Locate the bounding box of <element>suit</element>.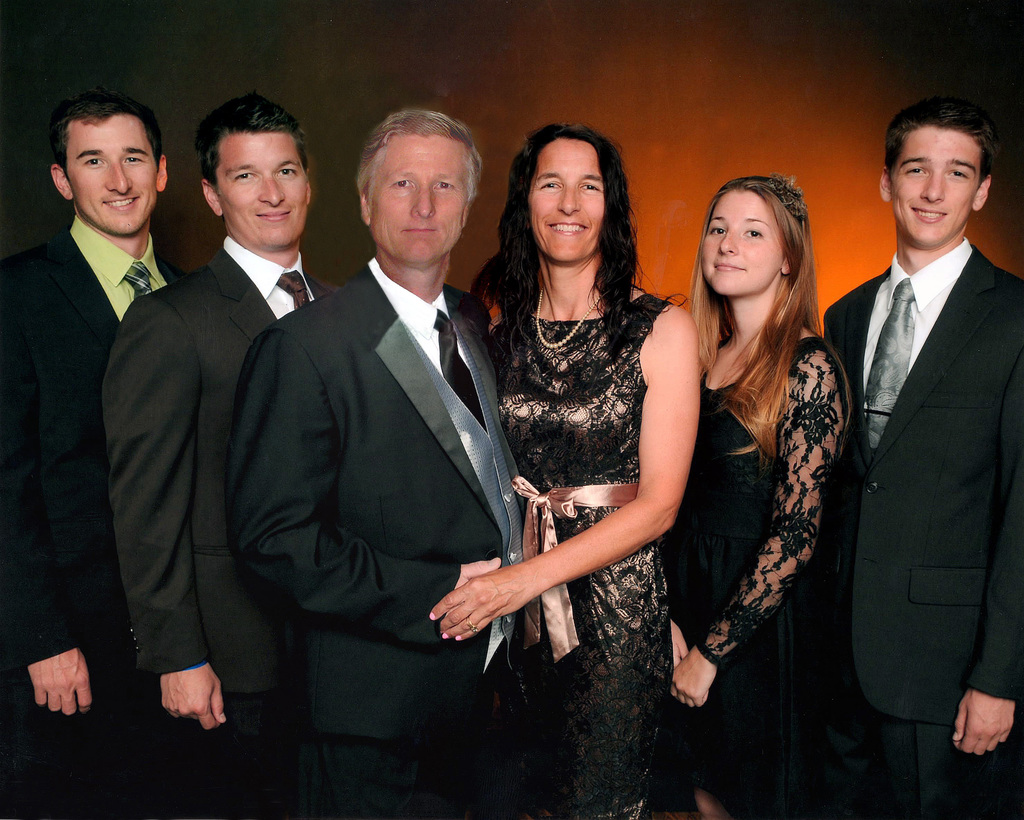
Bounding box: <box>8,85,194,733</box>.
